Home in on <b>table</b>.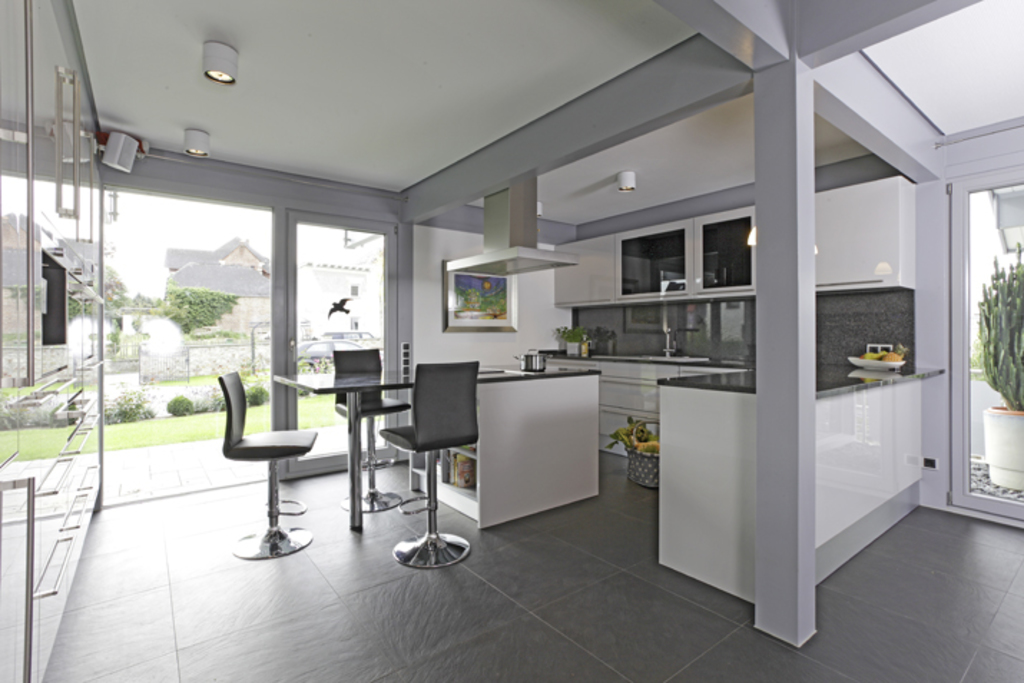
Homed in at x1=275, y1=365, x2=506, y2=534.
